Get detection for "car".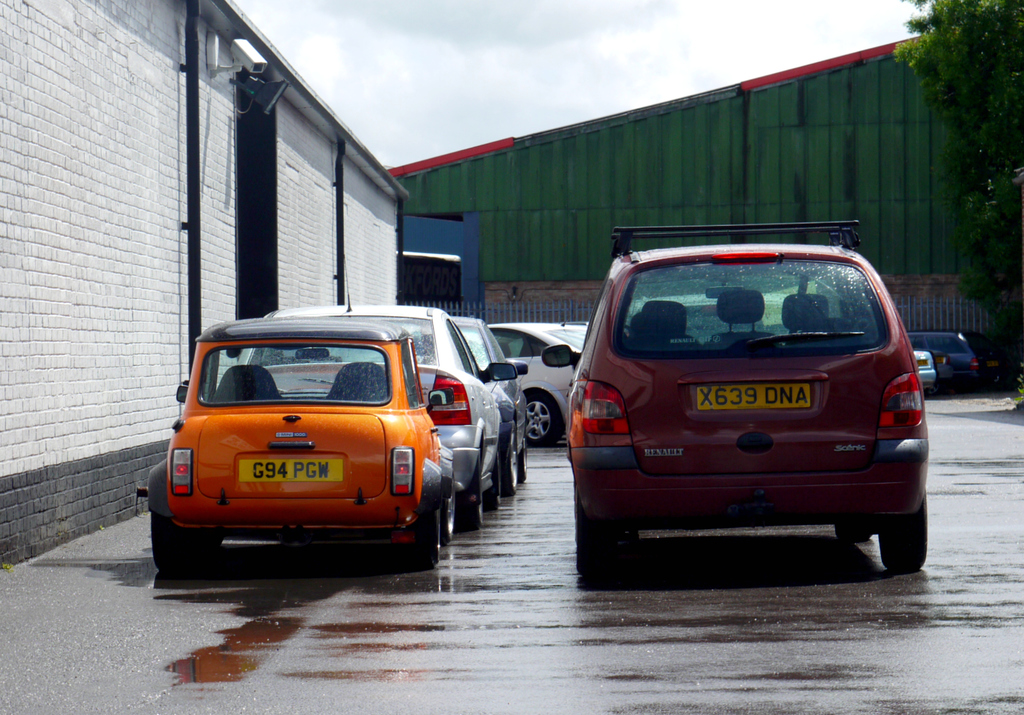
Detection: x1=891 y1=328 x2=1002 y2=390.
